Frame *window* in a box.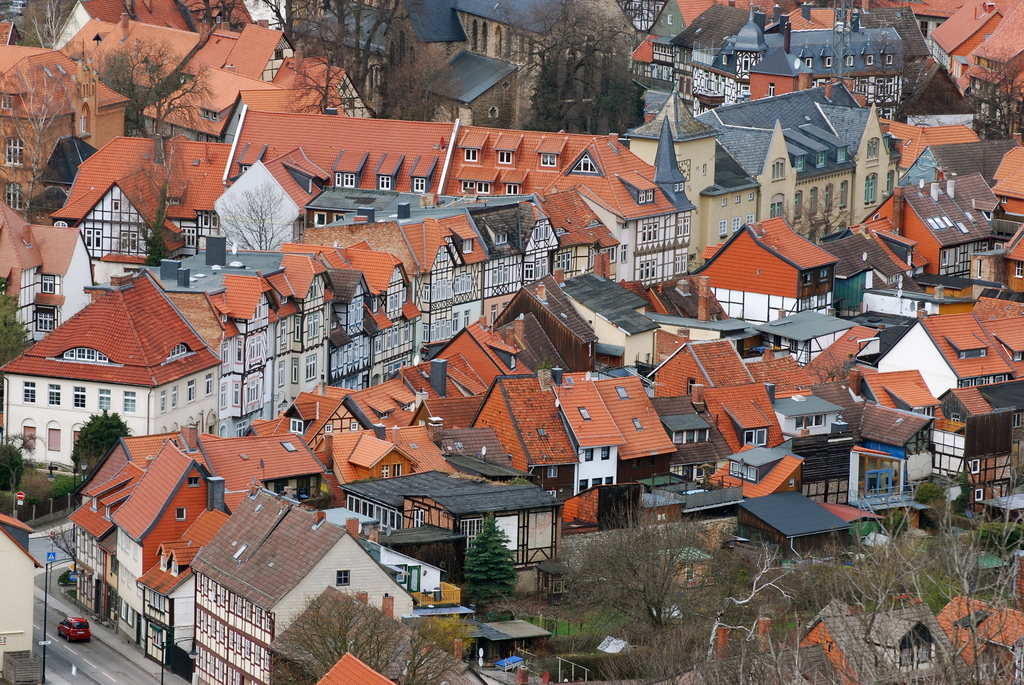
left=745, top=427, right=767, bottom=445.
